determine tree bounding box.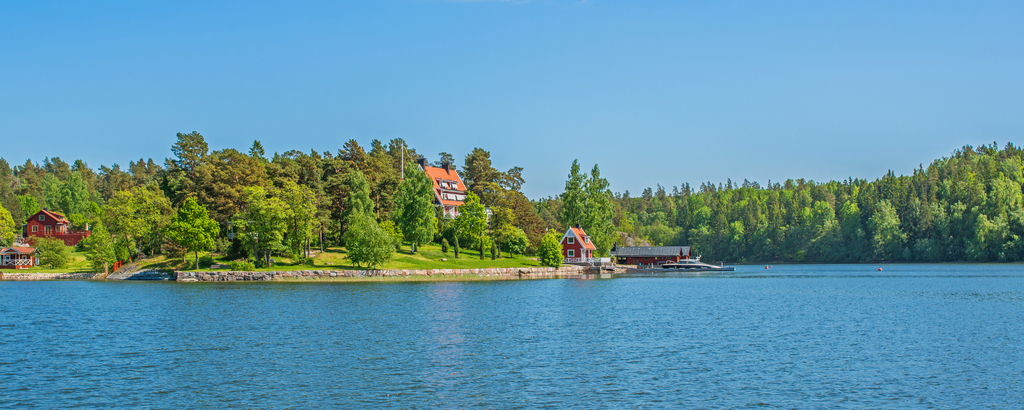
Determined: (367,133,403,201).
